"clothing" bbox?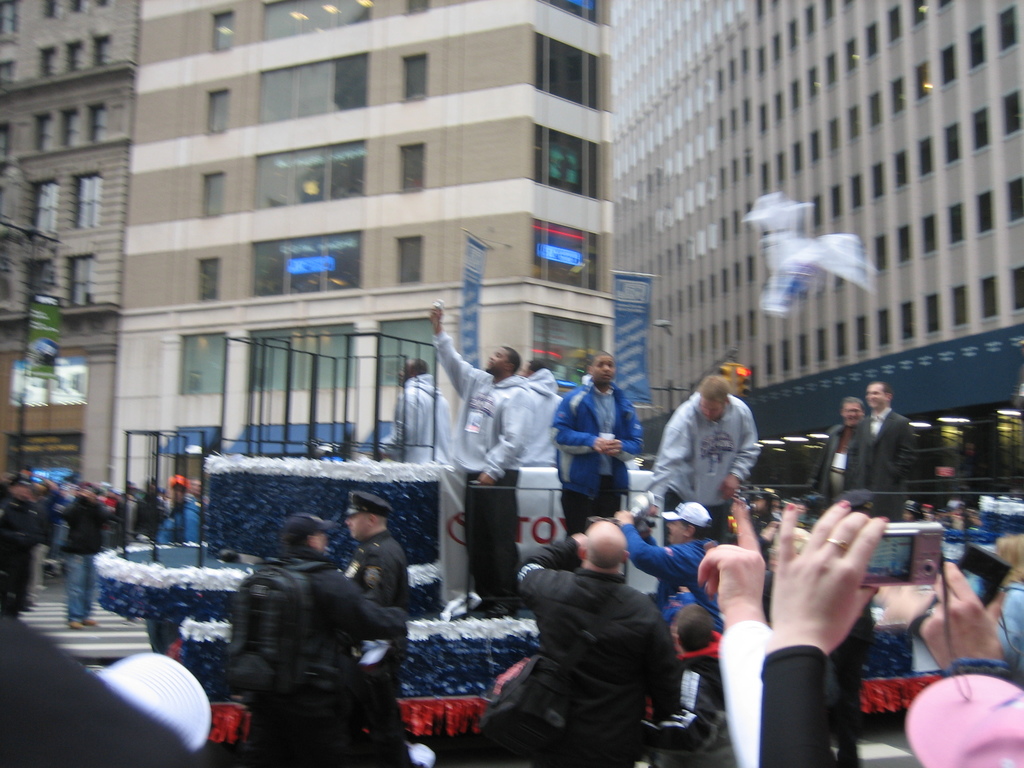
<box>425,328,533,627</box>
